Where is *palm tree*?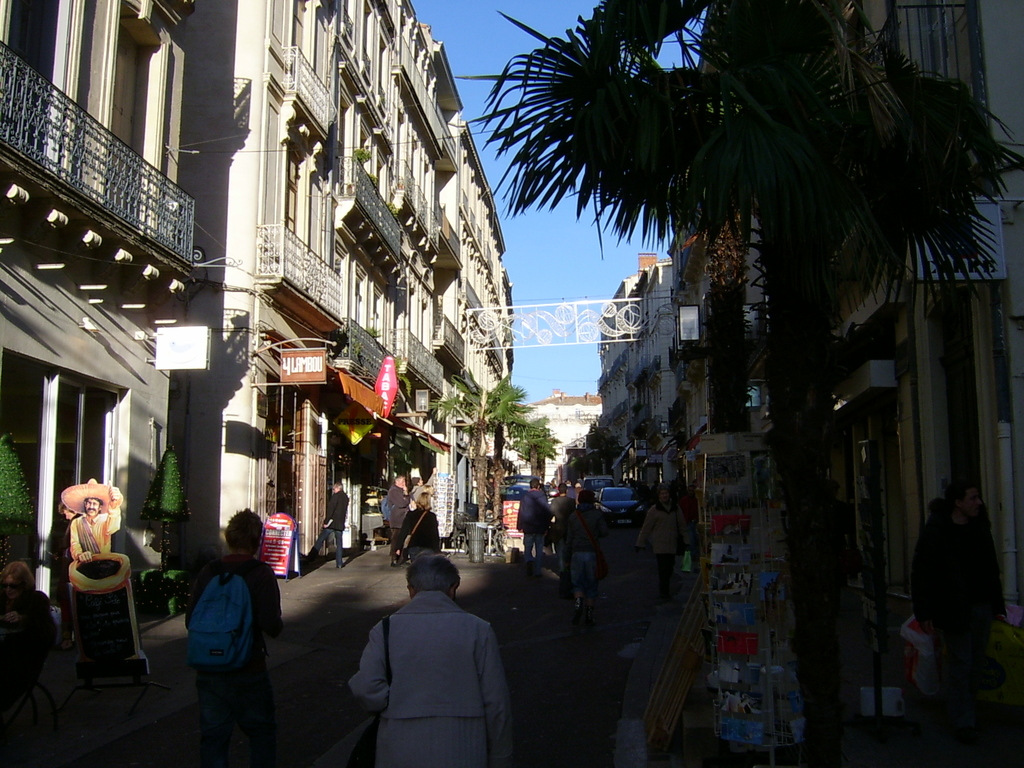
bbox=[506, 0, 906, 742].
